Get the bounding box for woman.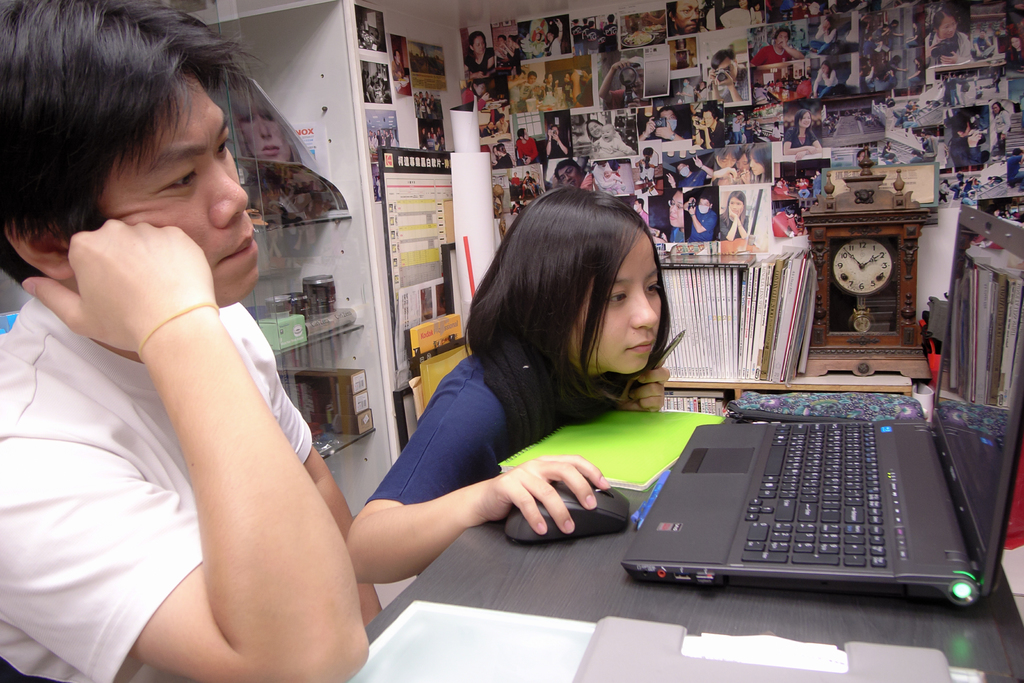
<region>492, 144, 516, 170</region>.
